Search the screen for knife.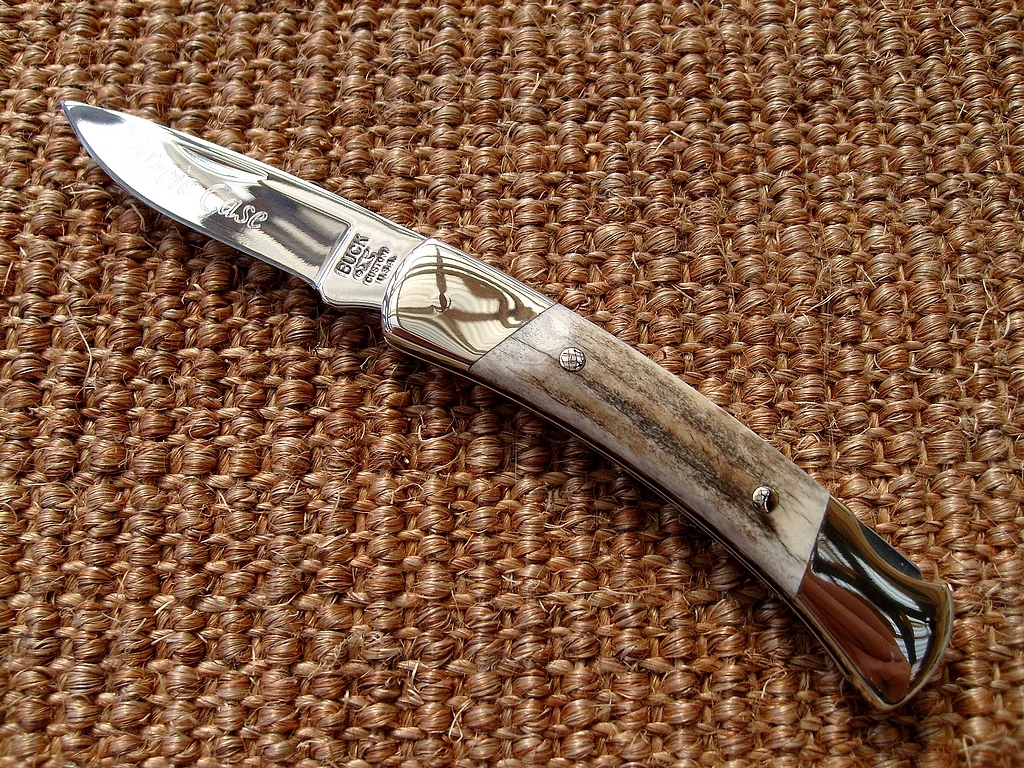
Found at (64, 99, 953, 715).
